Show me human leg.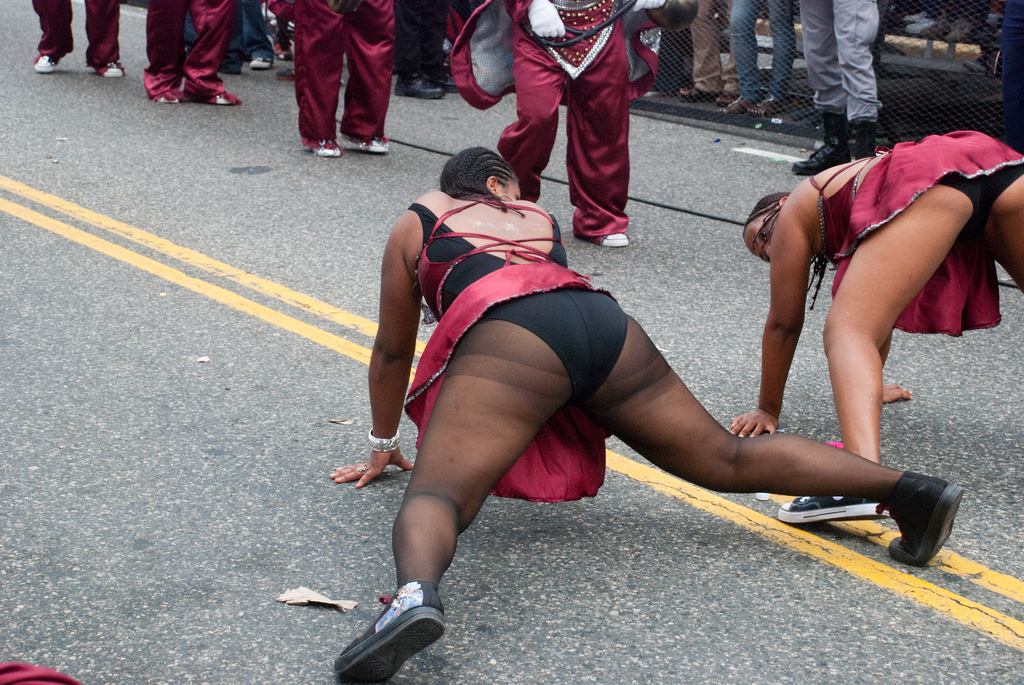
human leg is here: box(423, 2, 463, 96).
